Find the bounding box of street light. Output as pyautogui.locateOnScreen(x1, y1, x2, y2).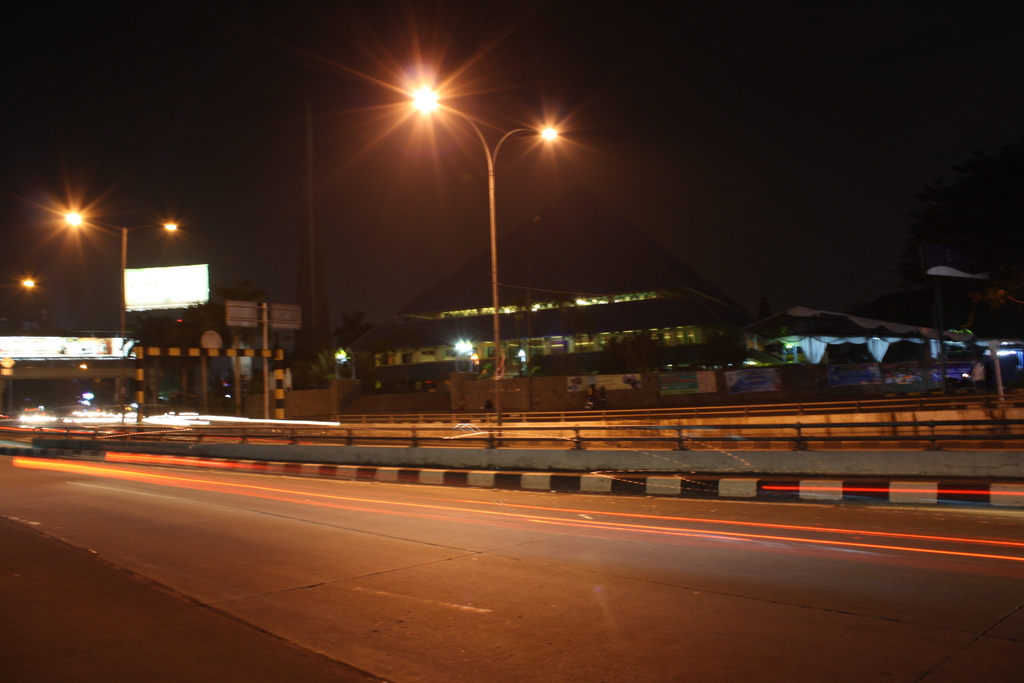
pyautogui.locateOnScreen(406, 85, 568, 440).
